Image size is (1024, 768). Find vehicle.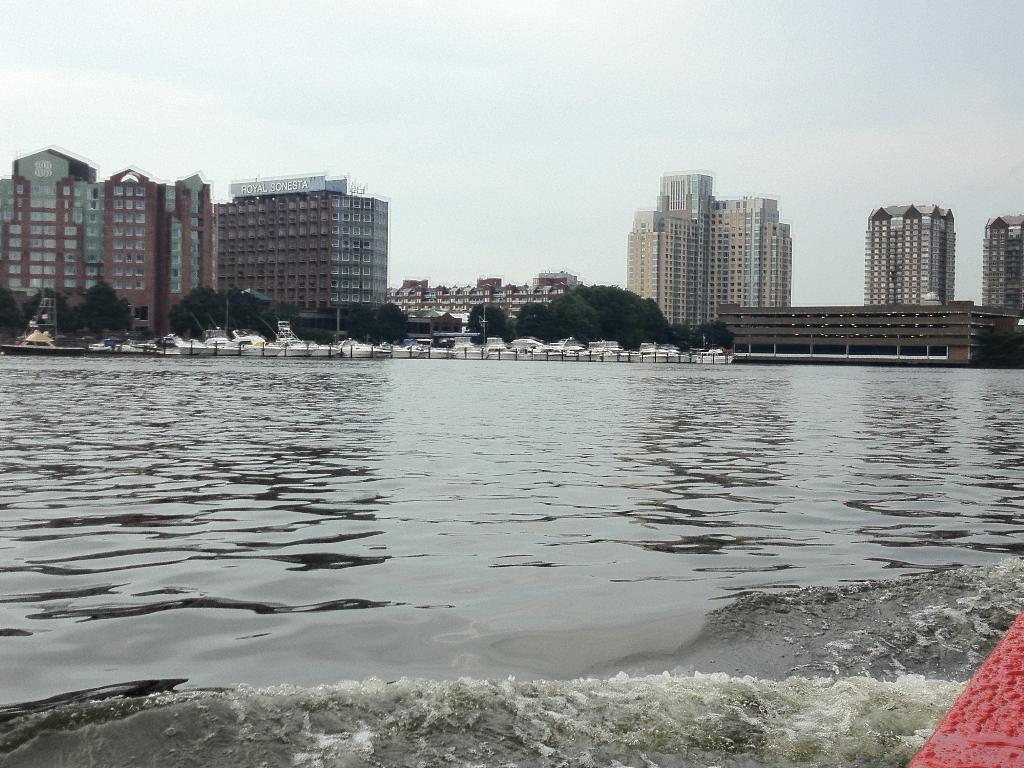
(0,342,84,360).
